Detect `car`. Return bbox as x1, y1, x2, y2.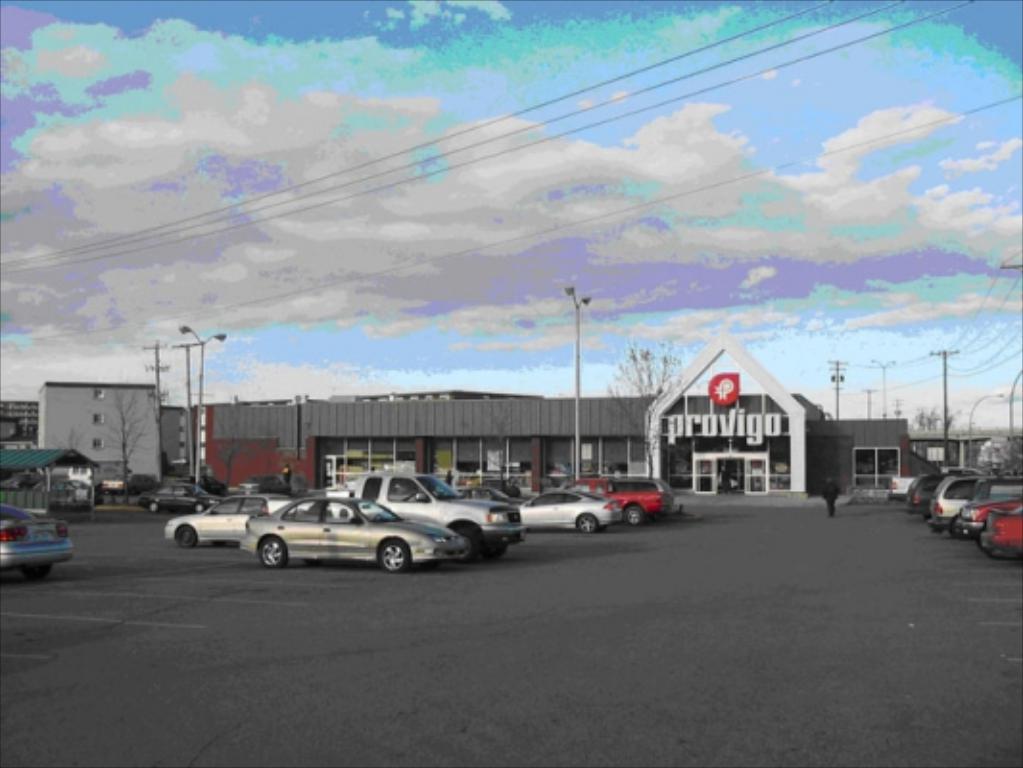
0, 470, 42, 492.
